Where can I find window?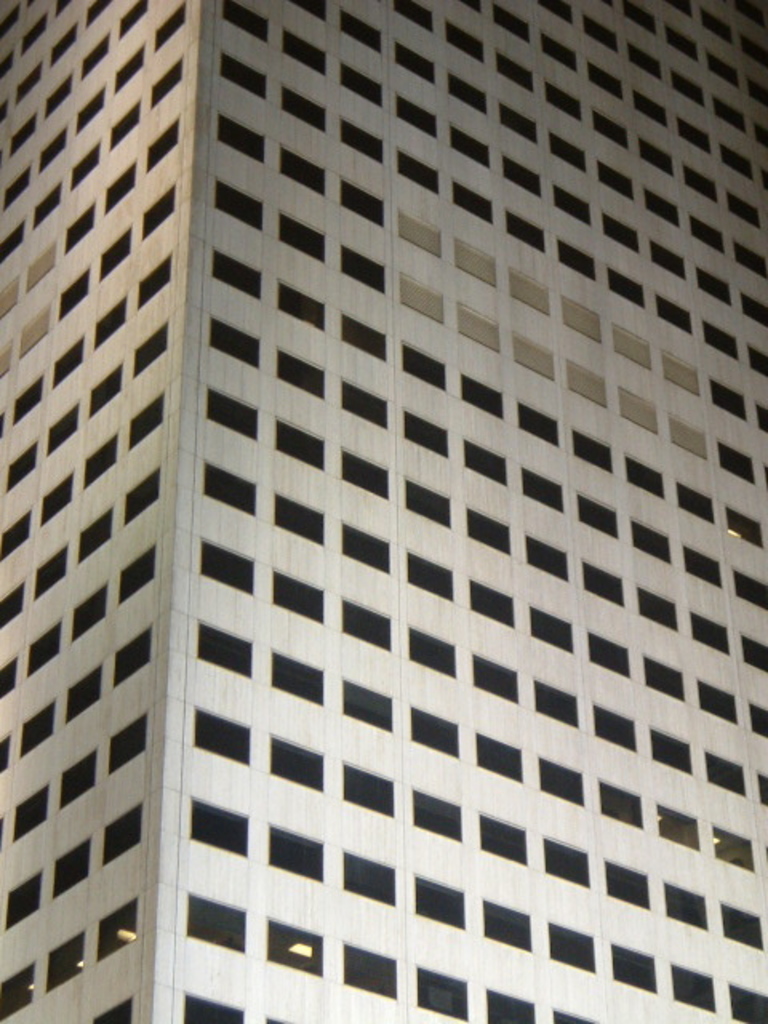
You can find it at [403, 475, 454, 526].
